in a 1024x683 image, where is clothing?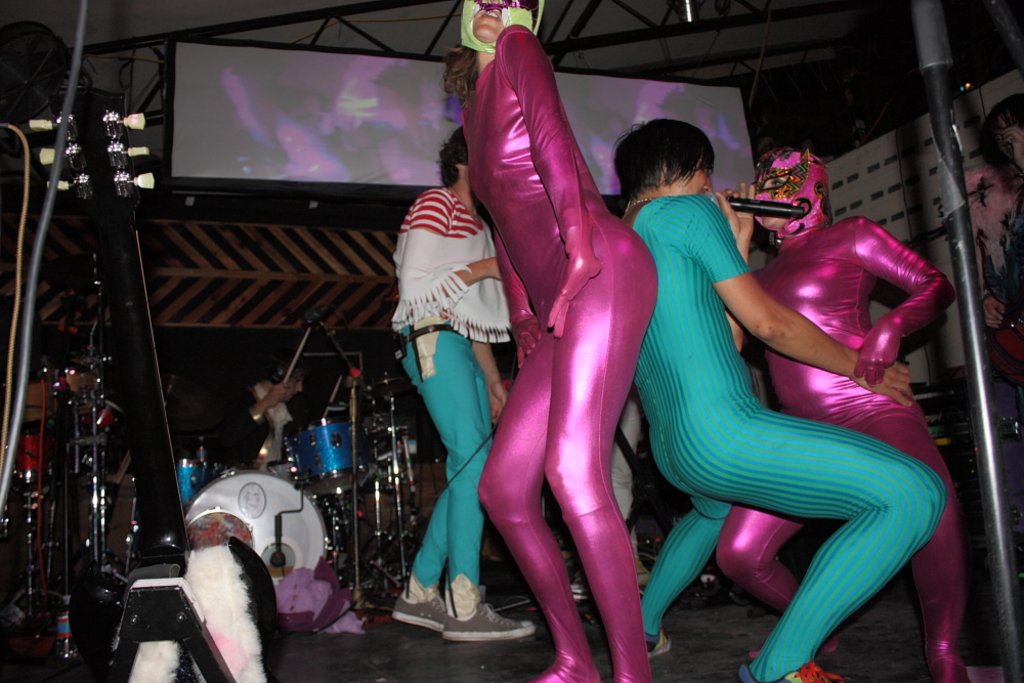
717/217/972/682.
